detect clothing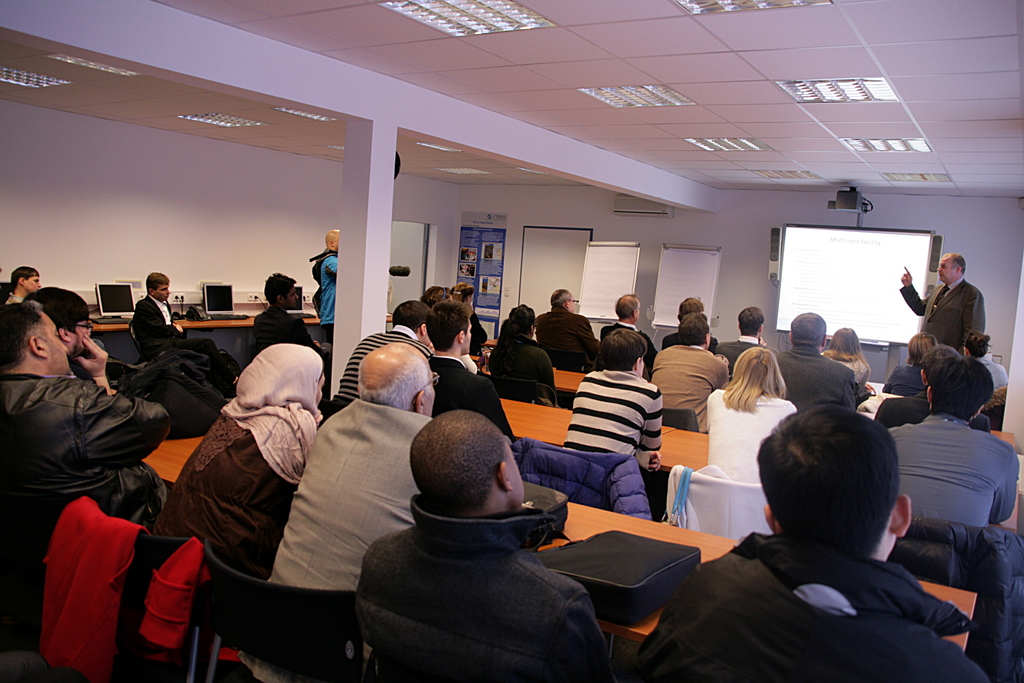
bbox=[566, 372, 663, 463]
